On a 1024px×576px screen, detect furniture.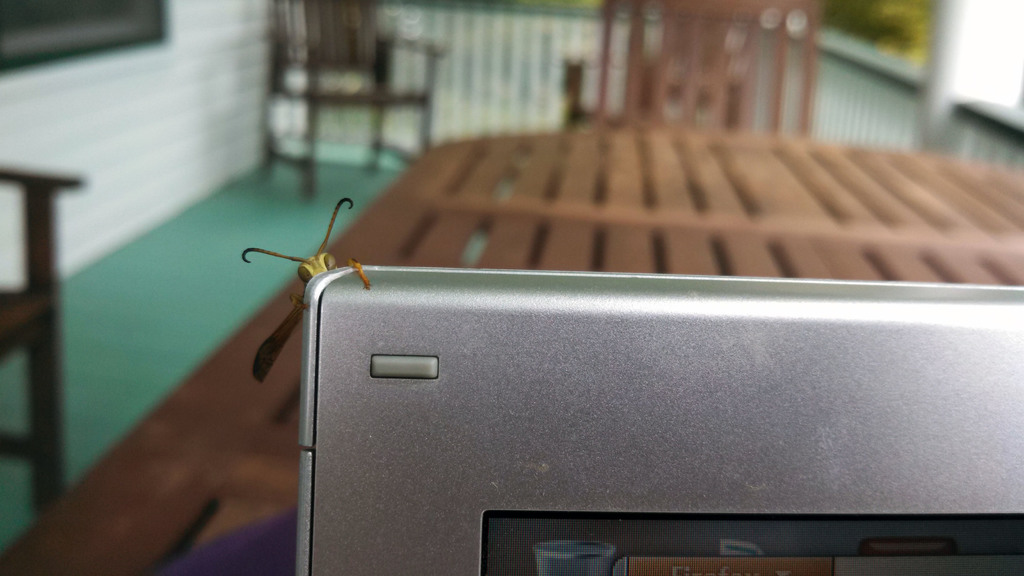
0:130:1023:575.
